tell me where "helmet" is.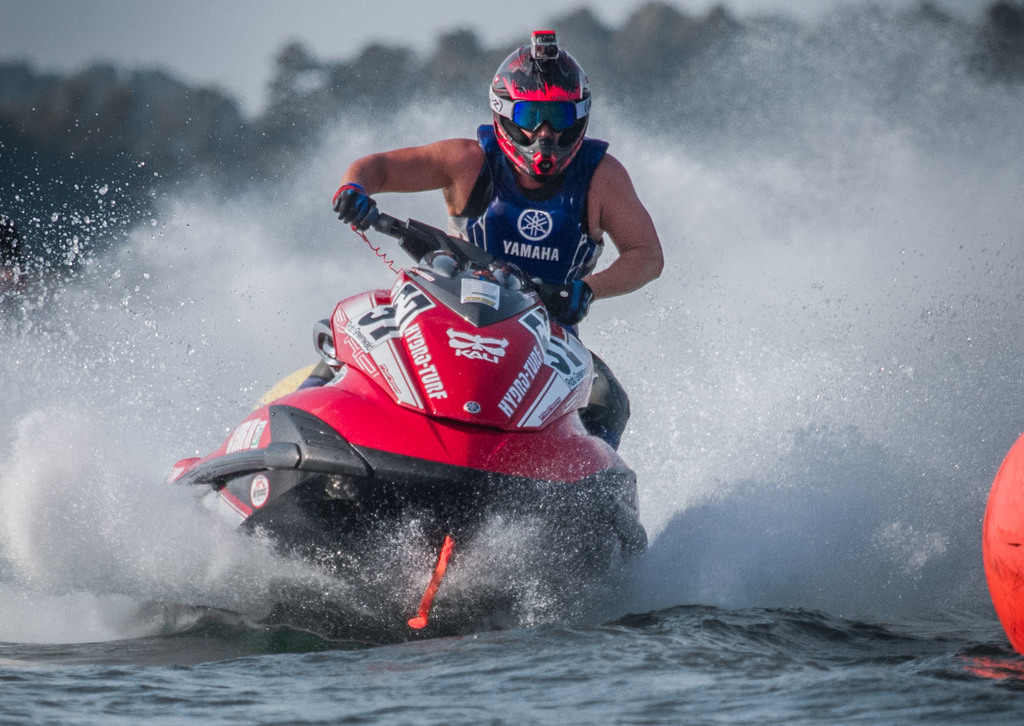
"helmet" is at region(480, 42, 586, 183).
